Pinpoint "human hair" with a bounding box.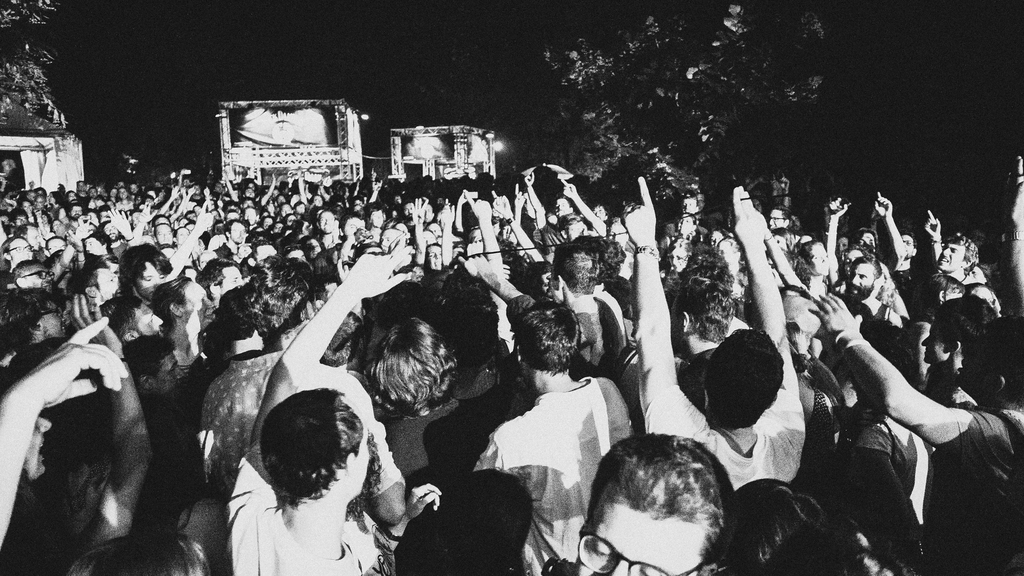
left=66, top=531, right=211, bottom=575.
